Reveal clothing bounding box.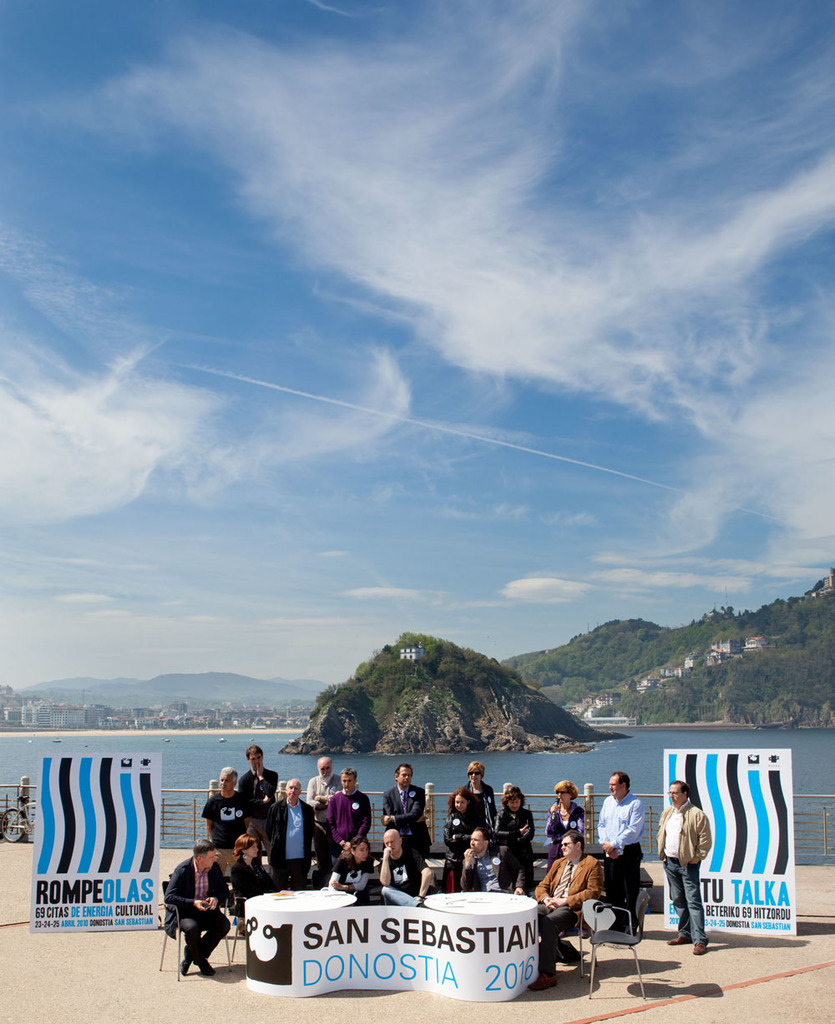
Revealed: (x1=532, y1=853, x2=599, y2=984).
